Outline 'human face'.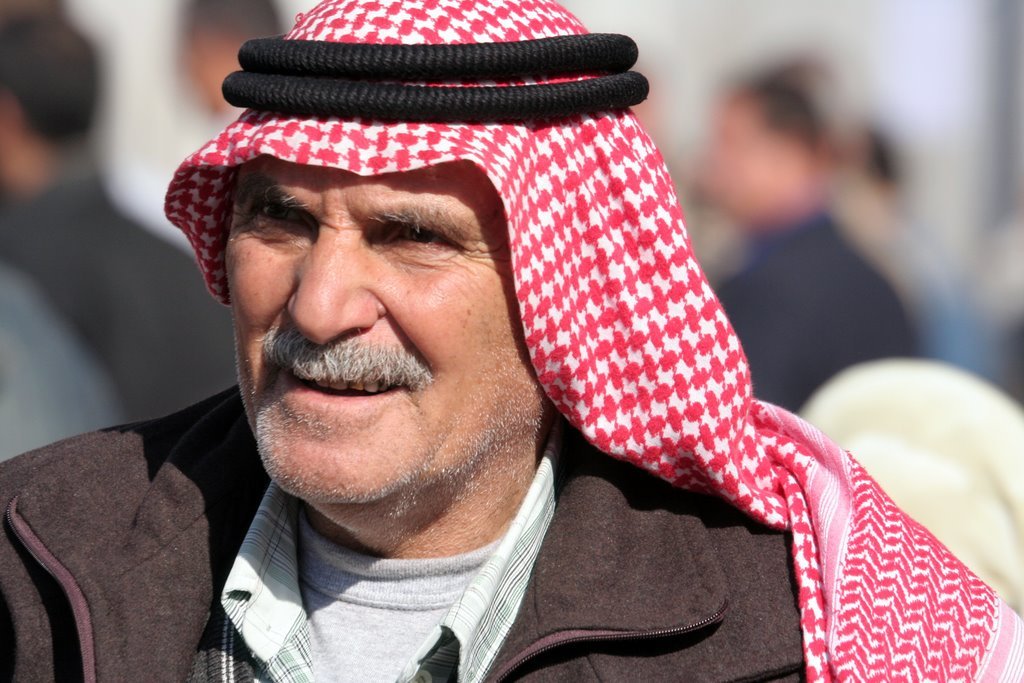
Outline: left=225, top=162, right=542, bottom=502.
